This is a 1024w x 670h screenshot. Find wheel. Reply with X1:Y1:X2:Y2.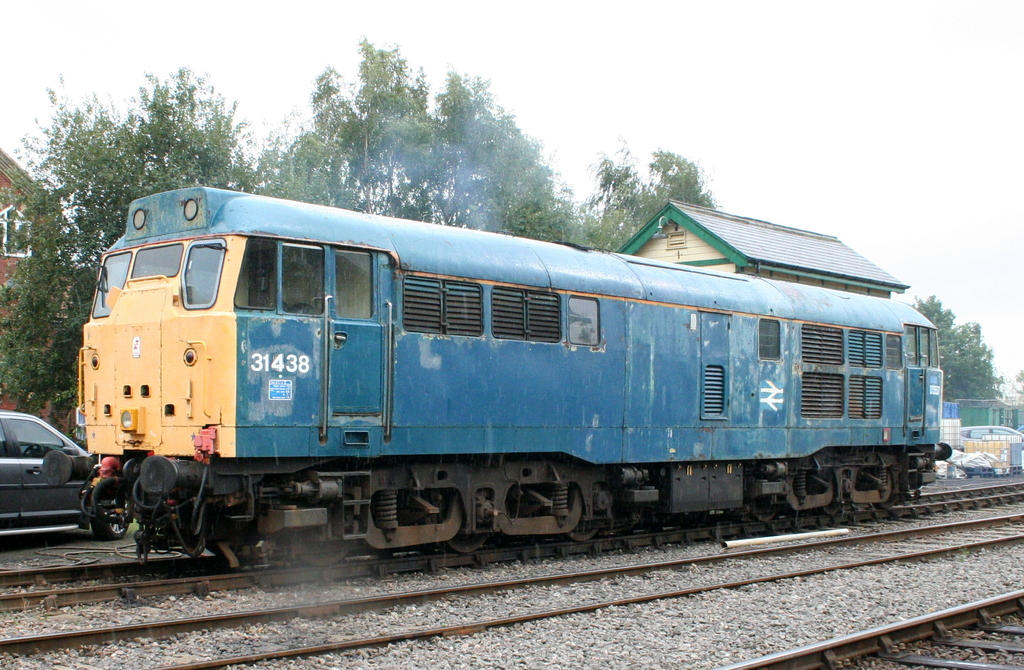
291:504:360:567.
